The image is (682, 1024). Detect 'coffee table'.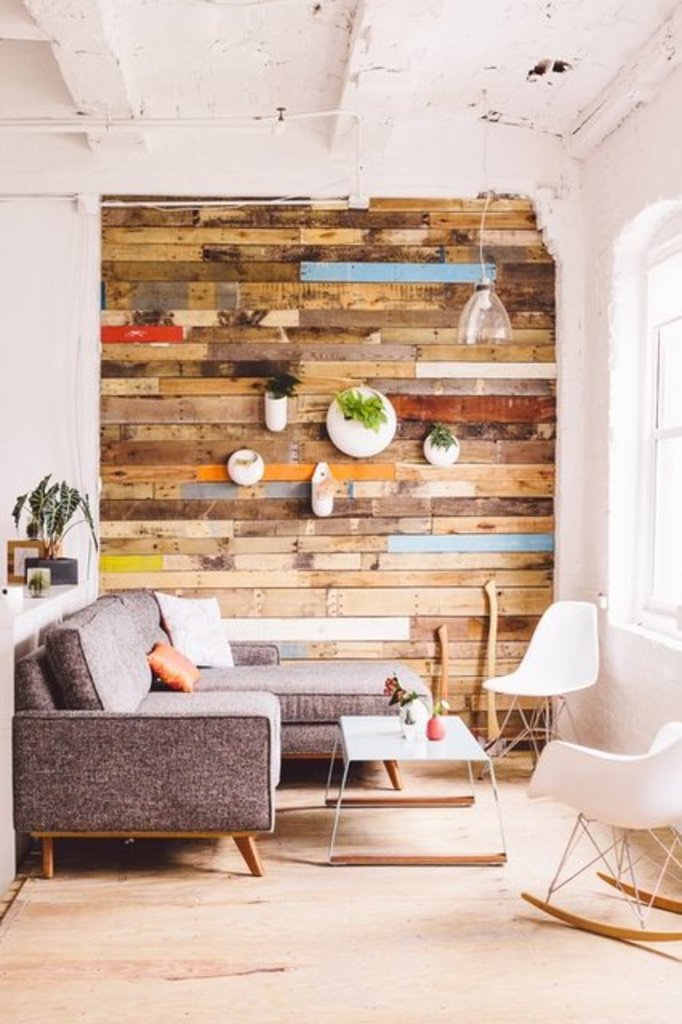
Detection: (left=304, top=701, right=491, bottom=858).
